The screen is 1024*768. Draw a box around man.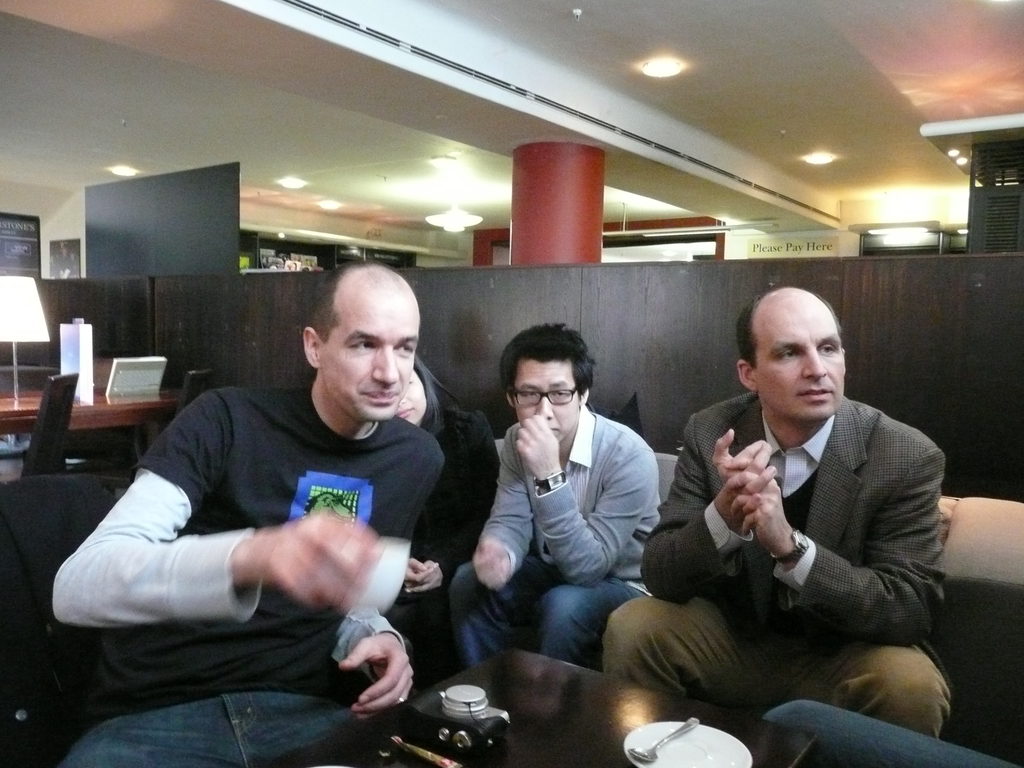
box(420, 318, 697, 687).
